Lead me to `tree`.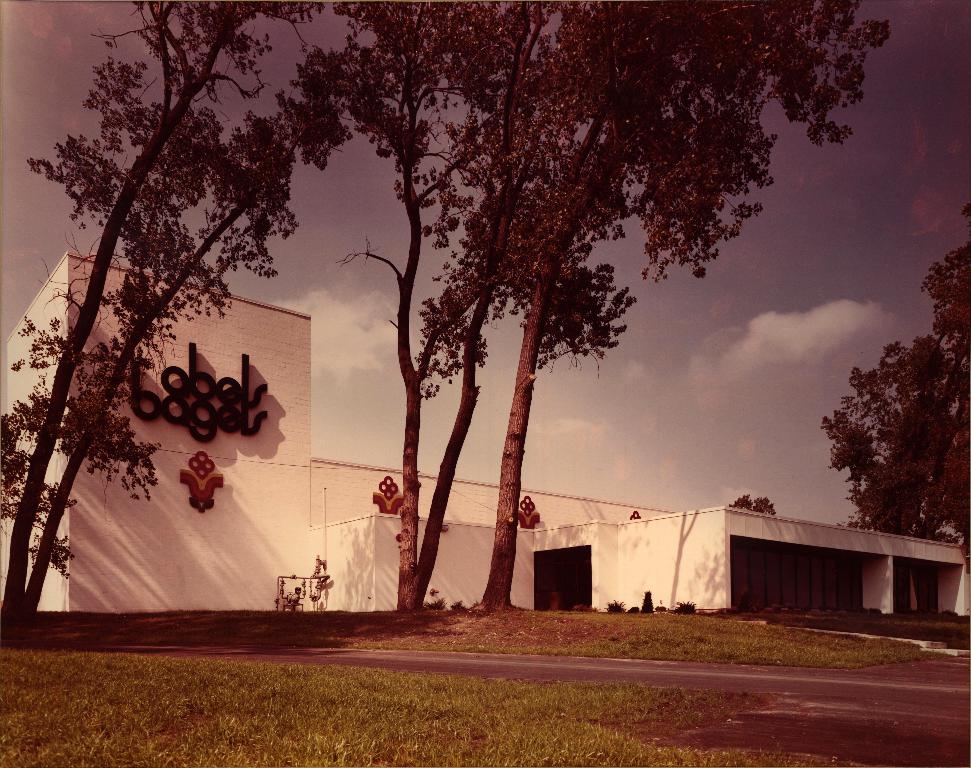
Lead to x1=827 y1=204 x2=970 y2=584.
